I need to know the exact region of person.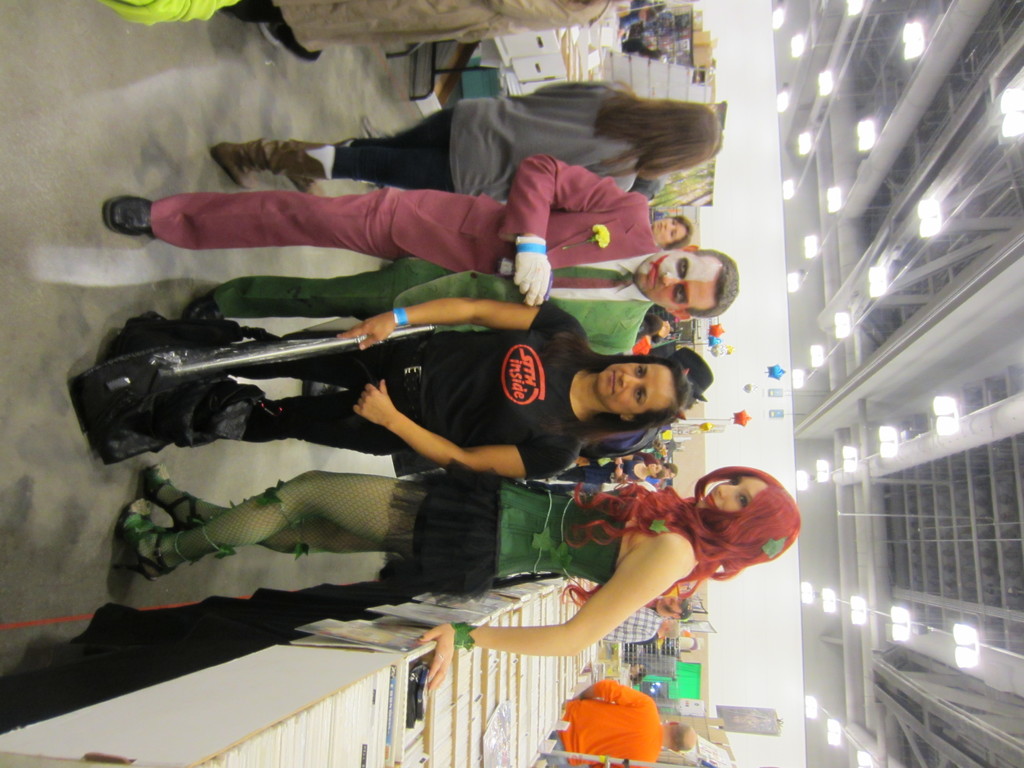
Region: {"x1": 214, "y1": 77, "x2": 730, "y2": 199}.
